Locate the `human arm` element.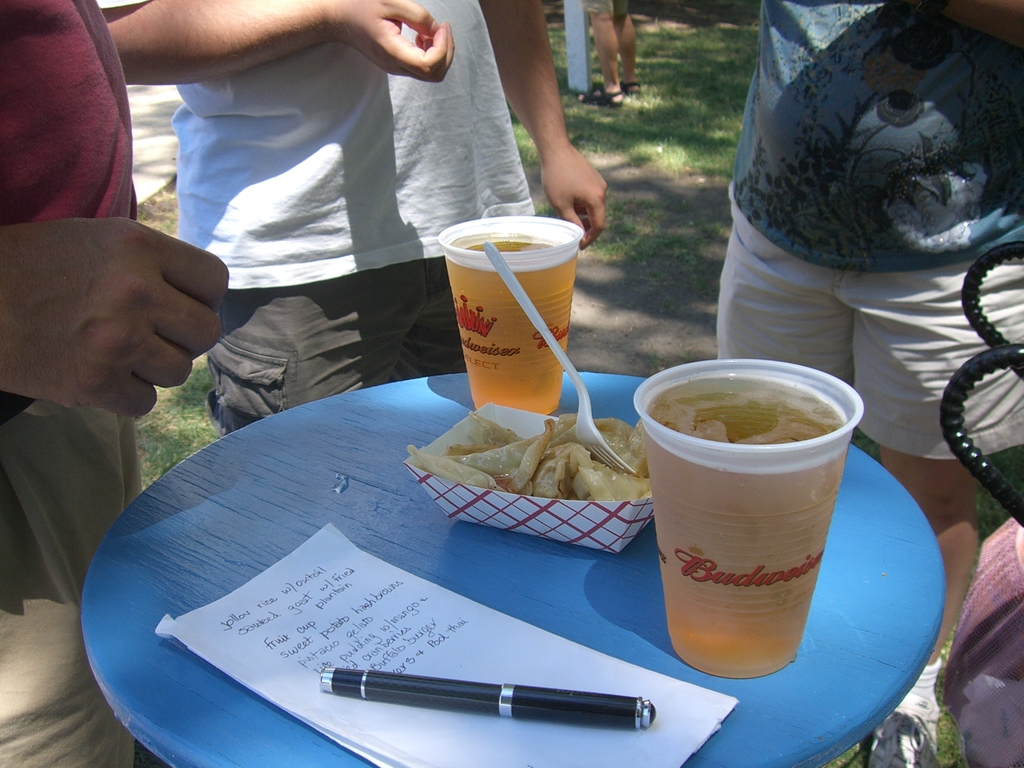
Element bbox: <region>483, 27, 612, 232</region>.
